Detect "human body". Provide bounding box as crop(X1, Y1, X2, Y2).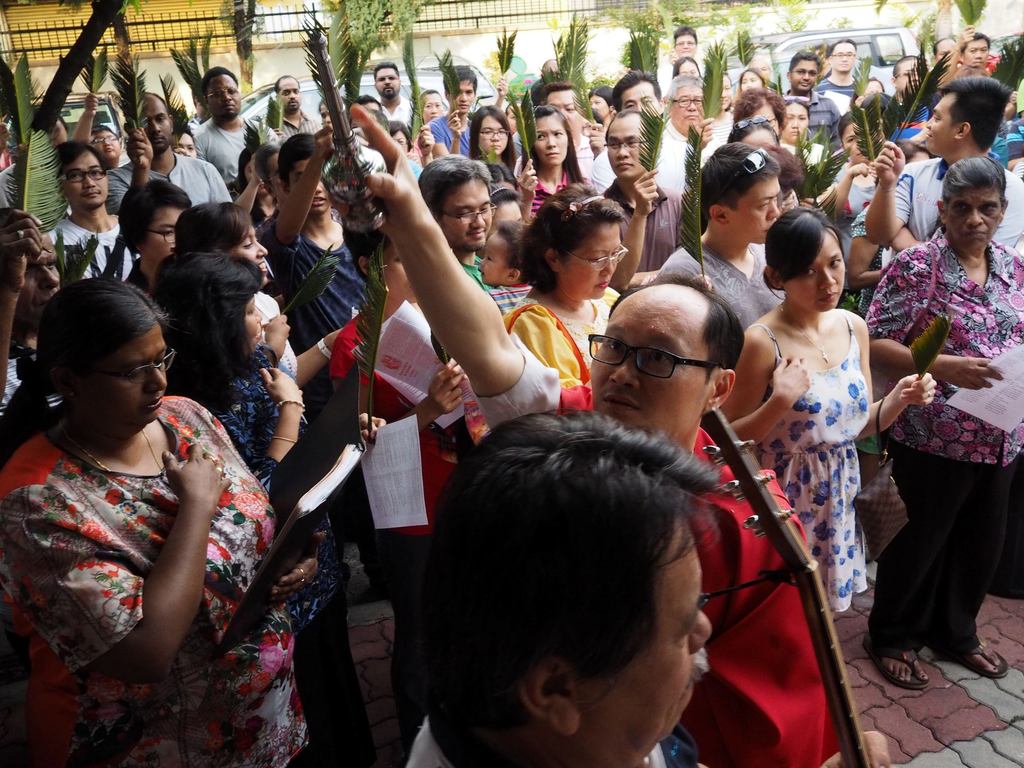
crop(653, 127, 791, 341).
